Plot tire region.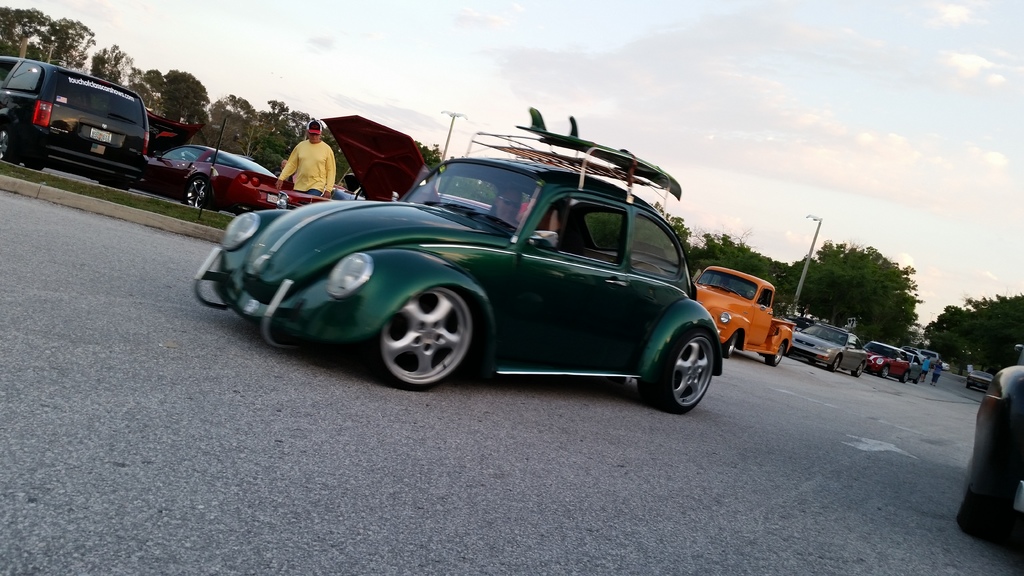
Plotted at (900,372,913,383).
